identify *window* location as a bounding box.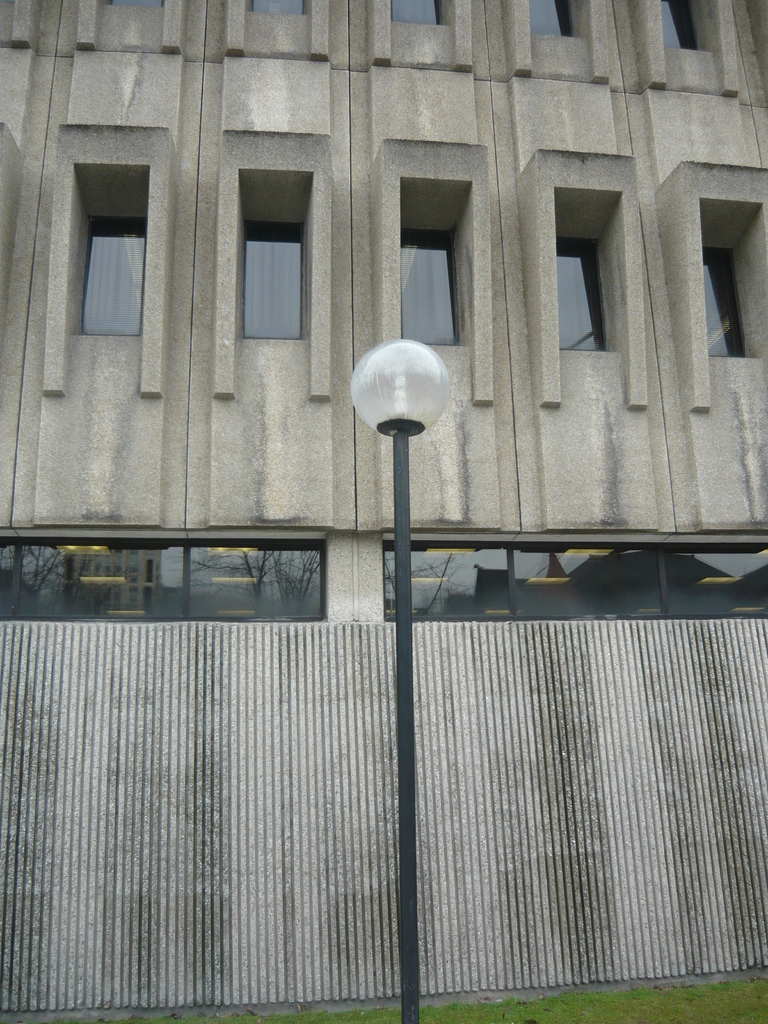
<region>392, 0, 453, 29</region>.
